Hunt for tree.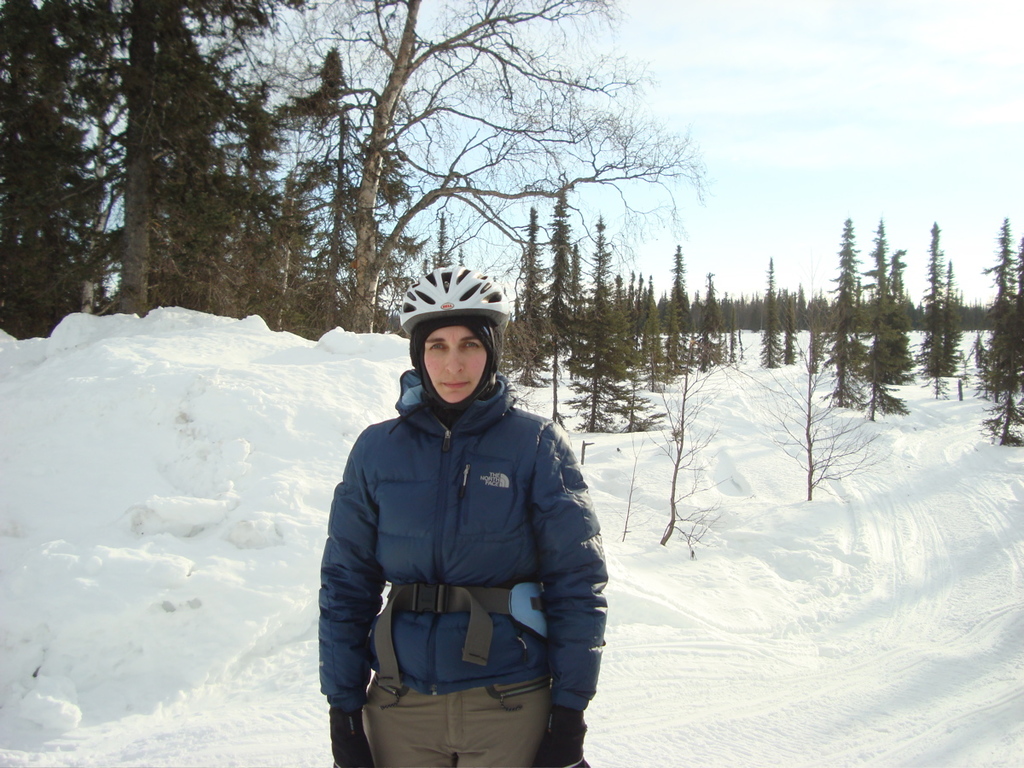
Hunted down at (293, 0, 348, 341).
